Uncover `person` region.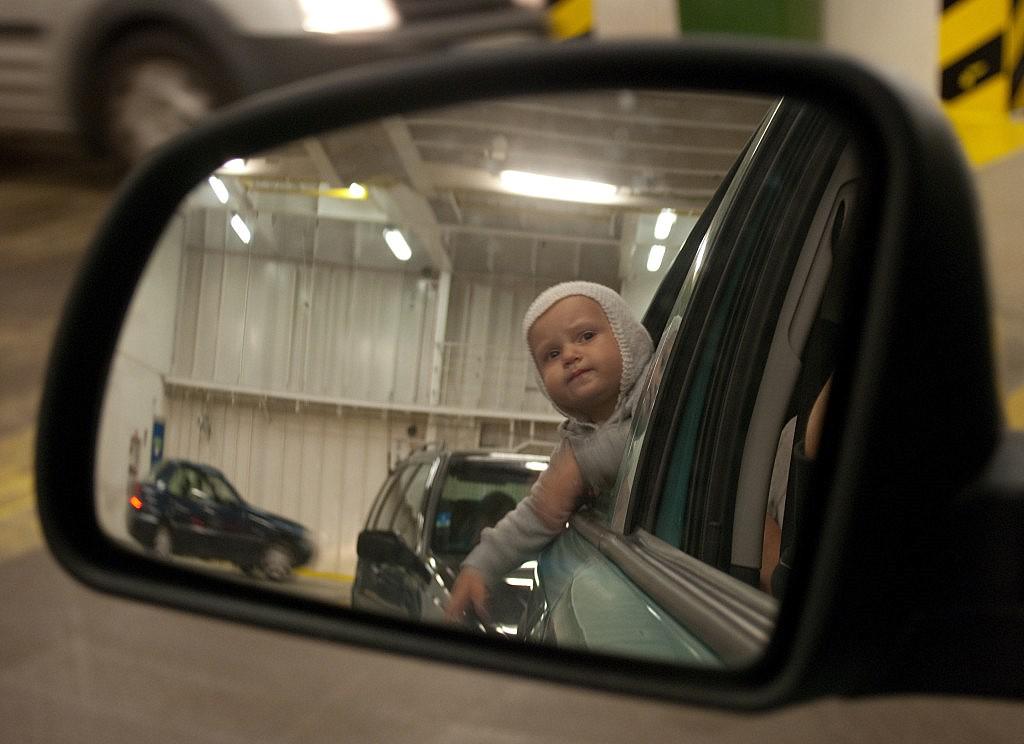
Uncovered: 438, 275, 678, 657.
